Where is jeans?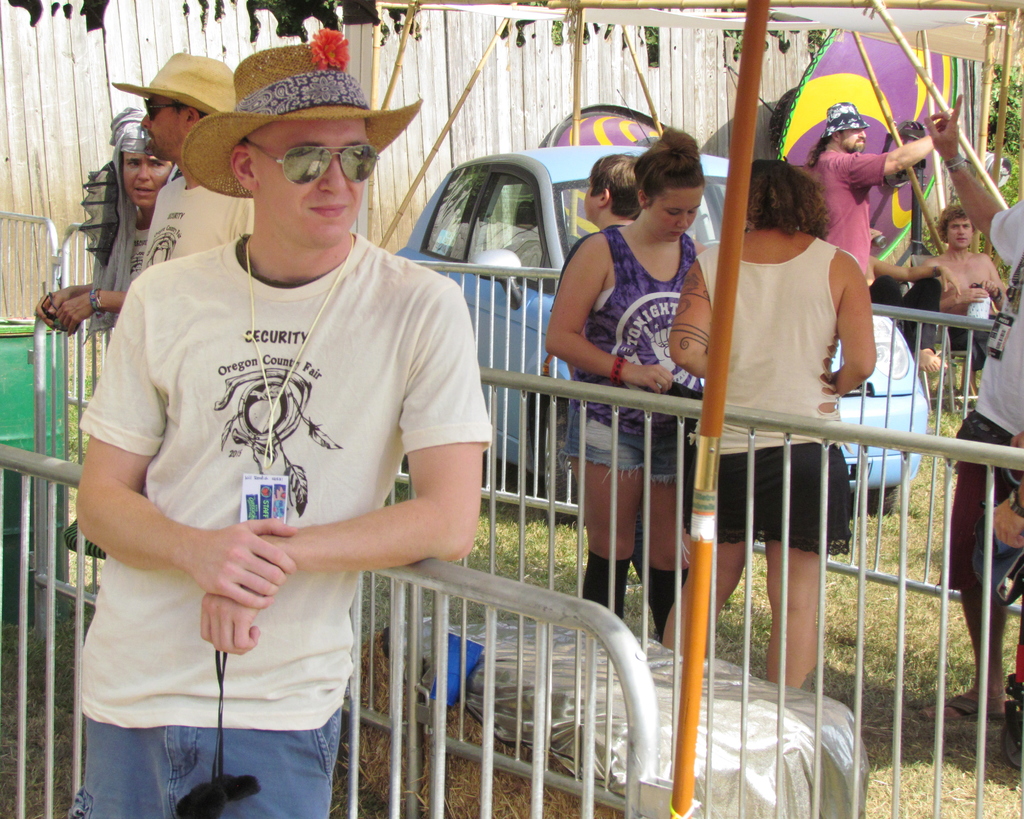
<region>65, 699, 346, 818</region>.
